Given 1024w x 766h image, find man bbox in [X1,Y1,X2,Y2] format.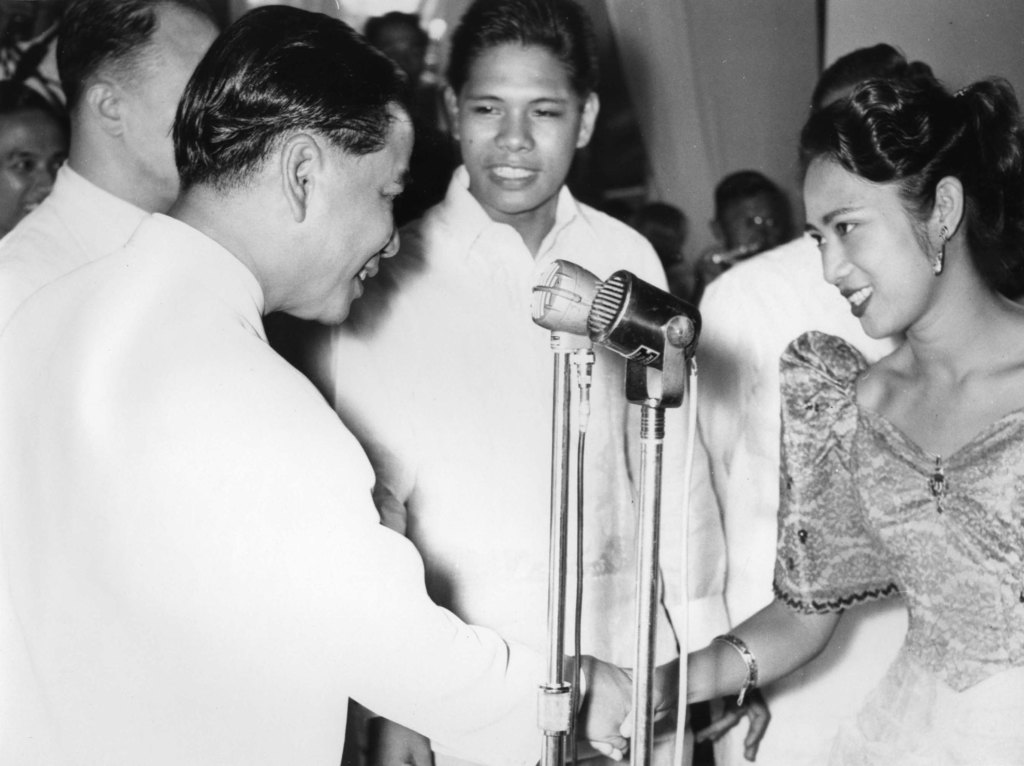
[359,17,455,220].
